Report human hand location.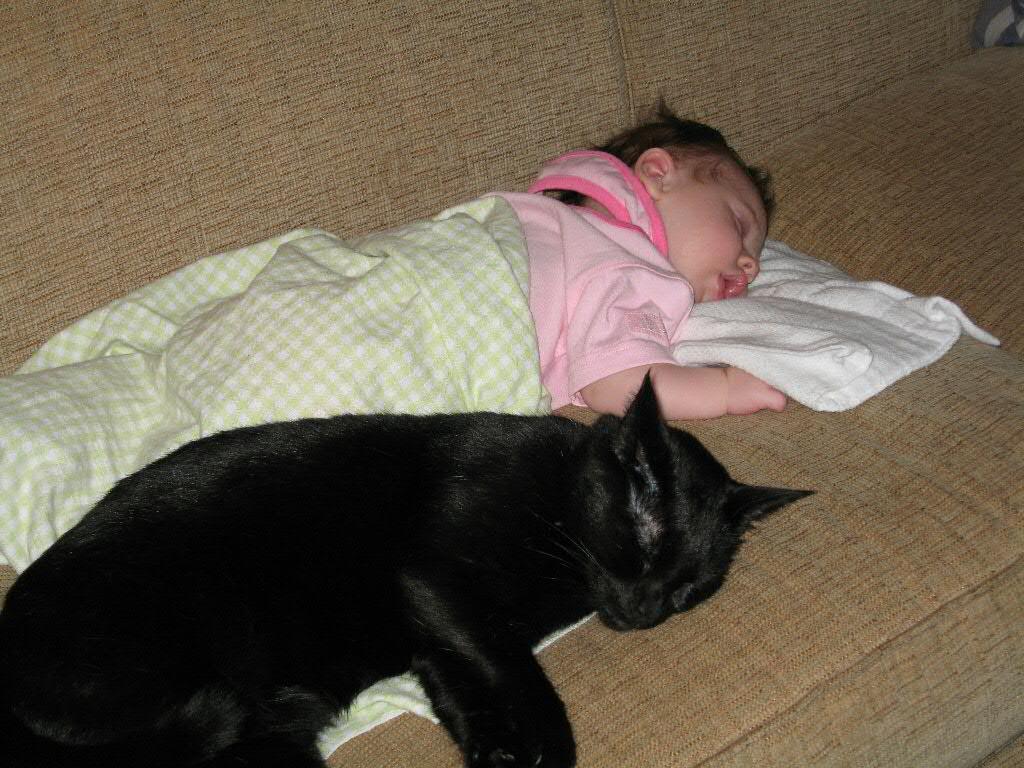
Report: rect(725, 366, 786, 416).
